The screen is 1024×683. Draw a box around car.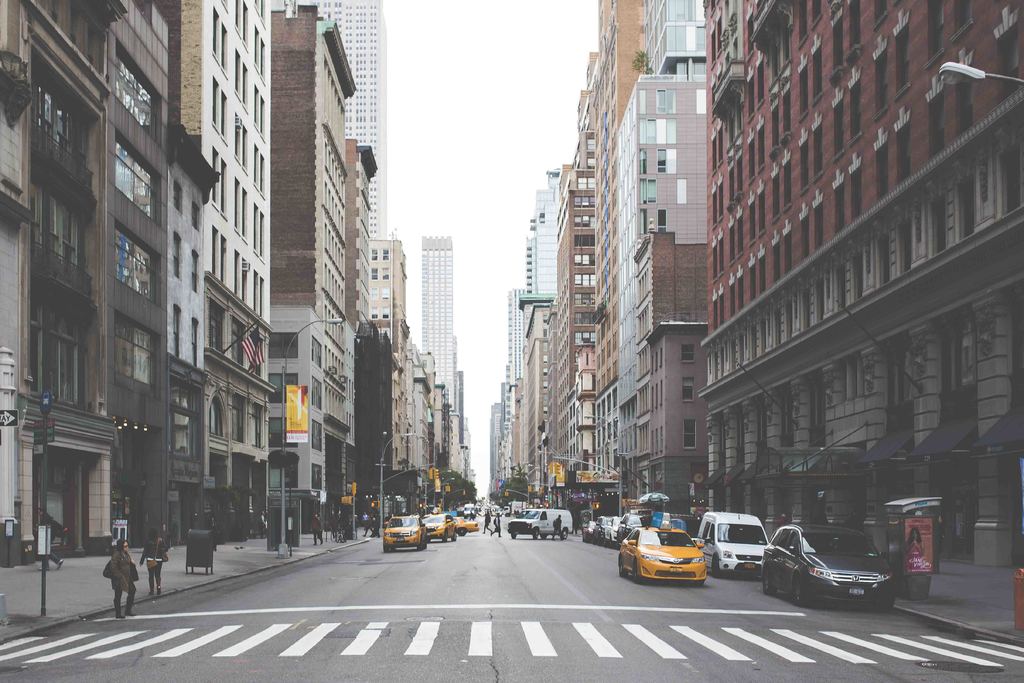
422, 506, 458, 544.
